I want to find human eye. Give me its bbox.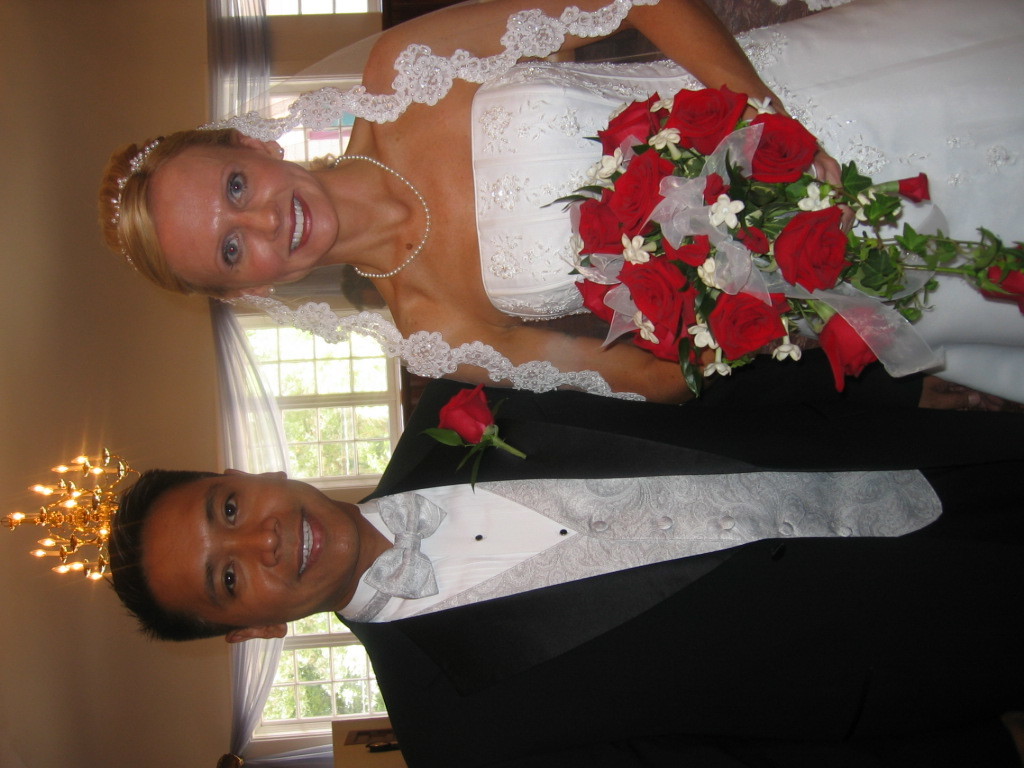
[226,167,251,207].
